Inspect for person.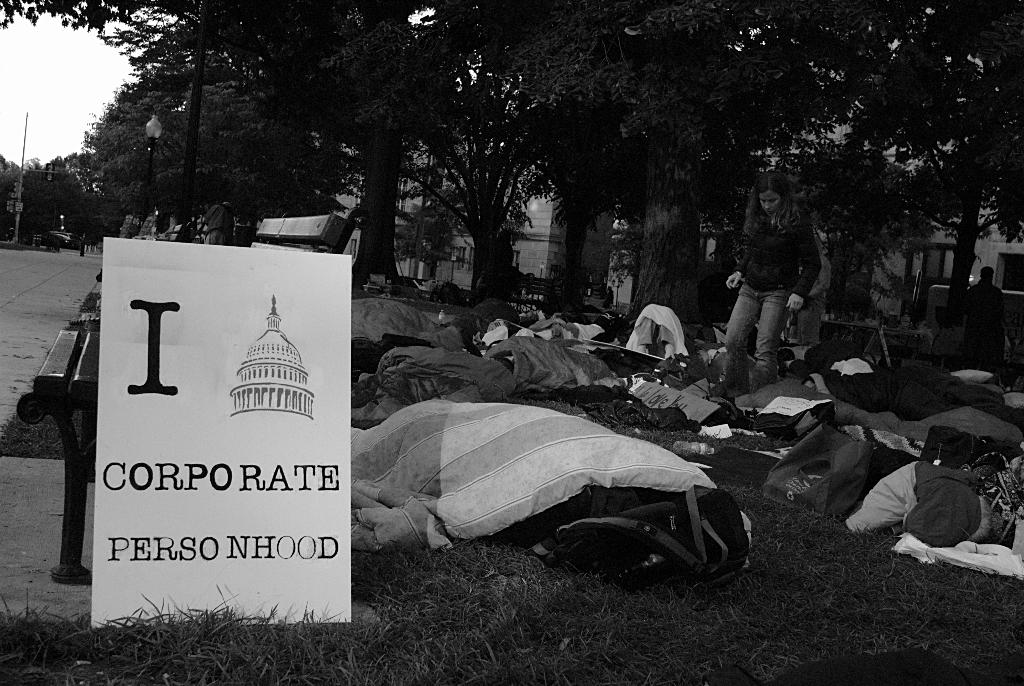
Inspection: 137 212 157 239.
